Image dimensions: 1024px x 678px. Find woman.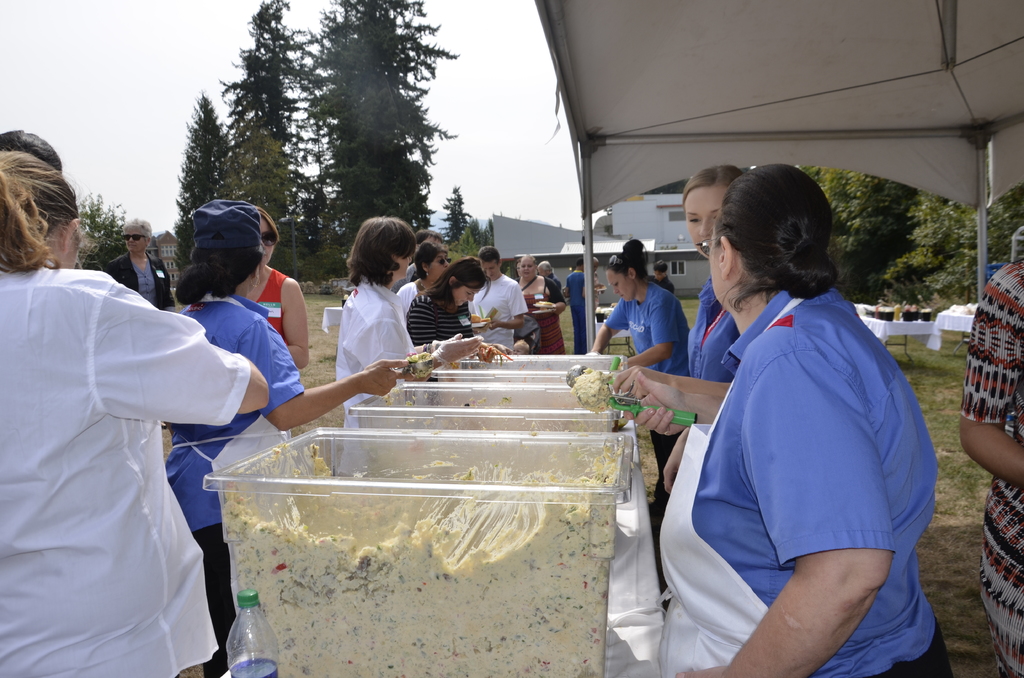
detection(157, 202, 406, 677).
